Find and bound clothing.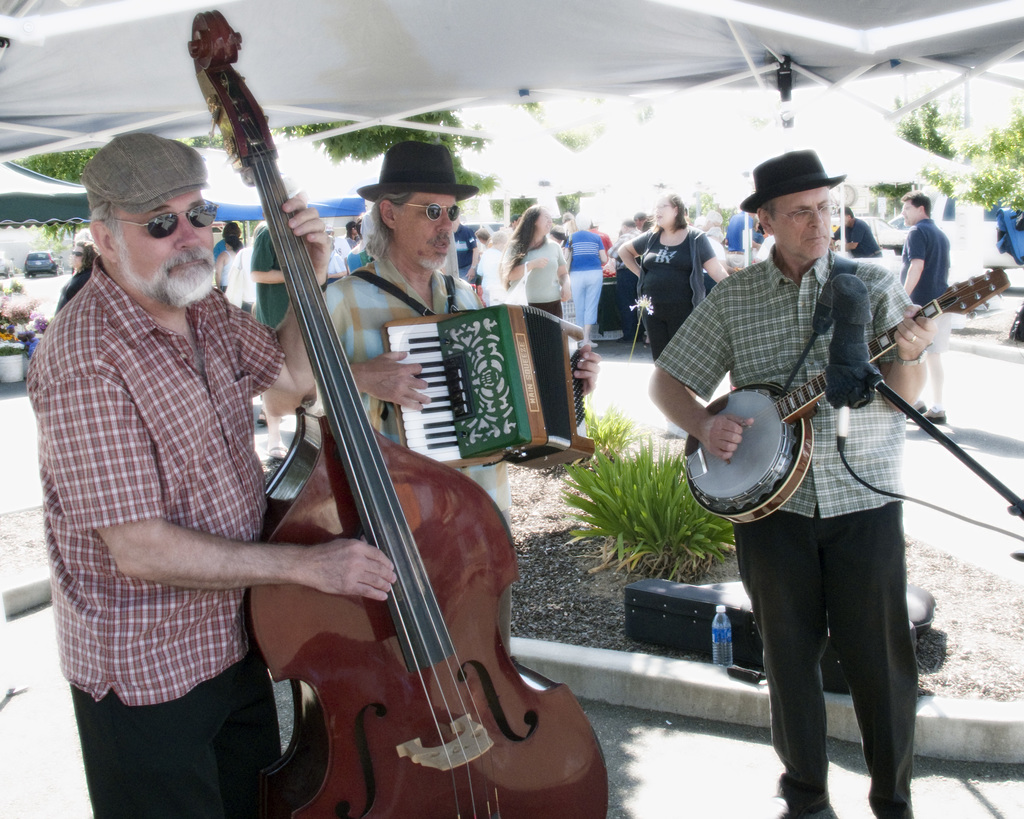
Bound: <region>668, 215, 929, 681</region>.
